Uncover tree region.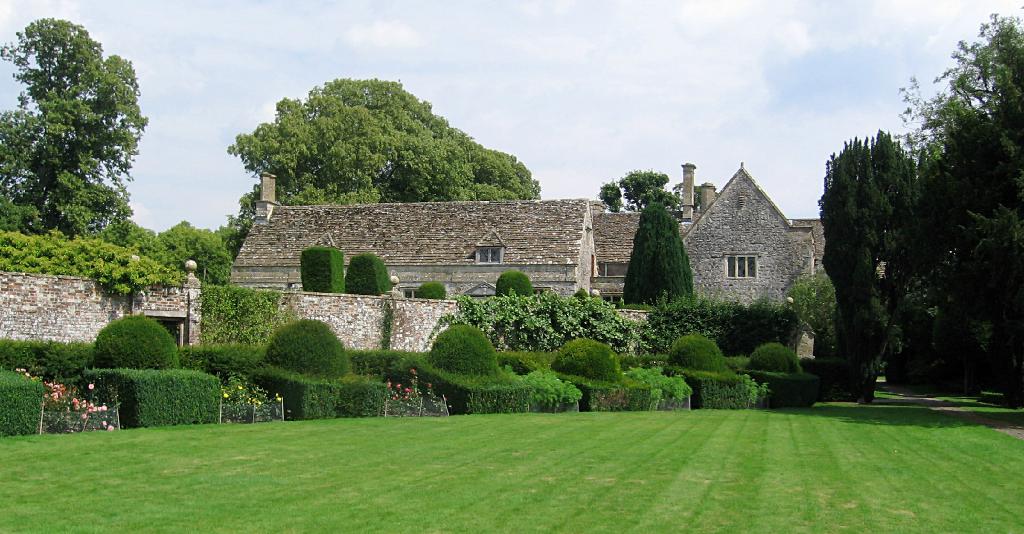
Uncovered: {"x1": 0, "y1": 220, "x2": 235, "y2": 289}.
